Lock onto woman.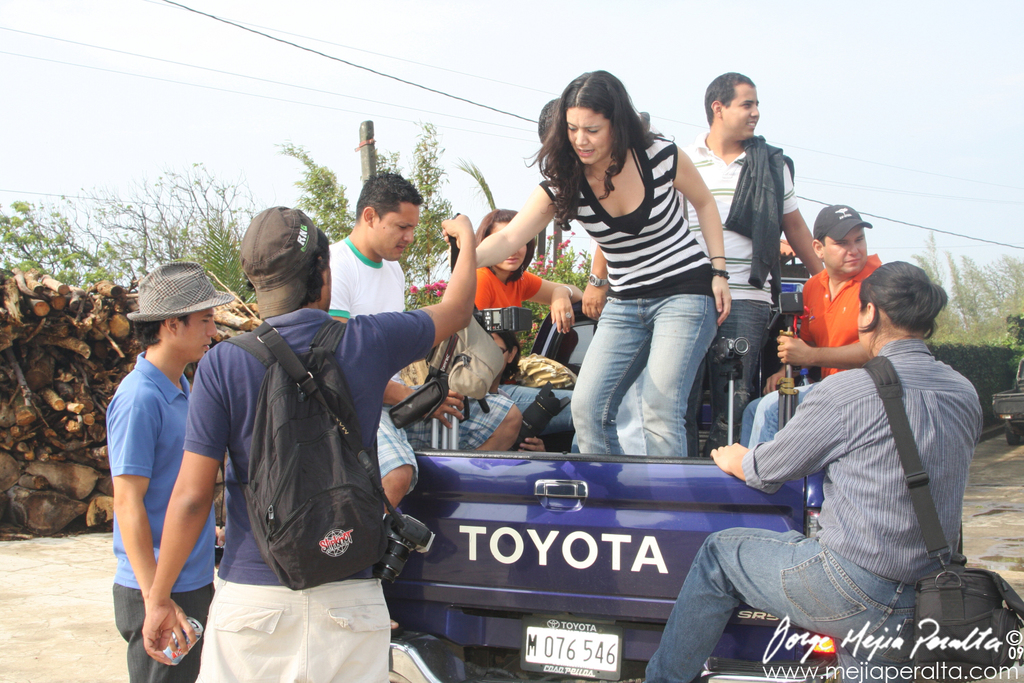
Locked: l=477, t=66, r=732, b=461.
